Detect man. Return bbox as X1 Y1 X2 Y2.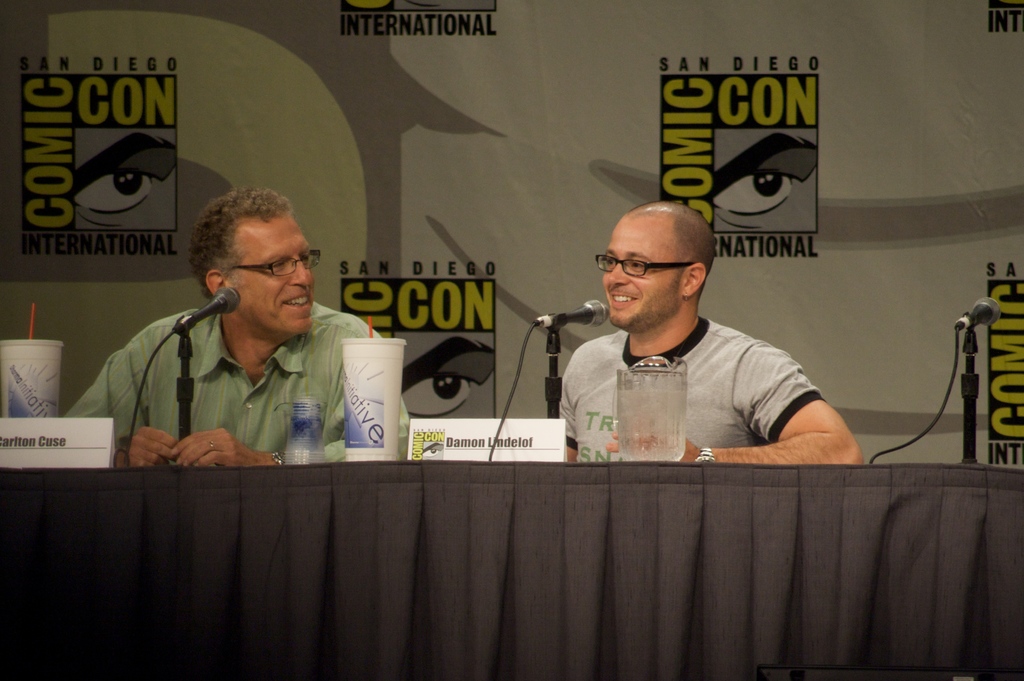
72 203 422 474.
